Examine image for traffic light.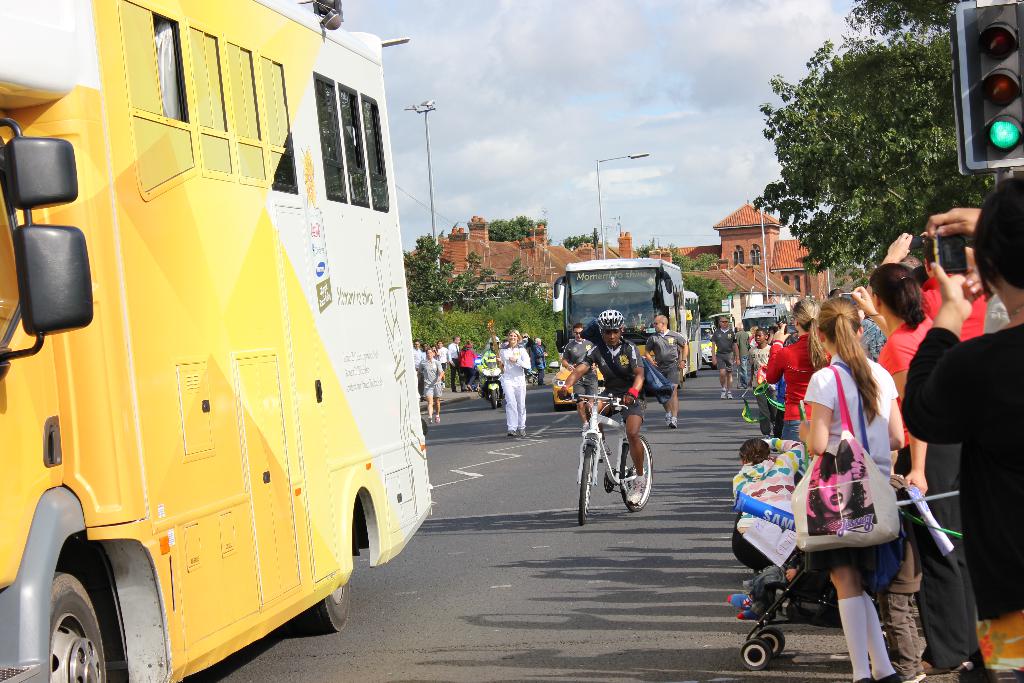
Examination result: [955, 0, 1023, 172].
